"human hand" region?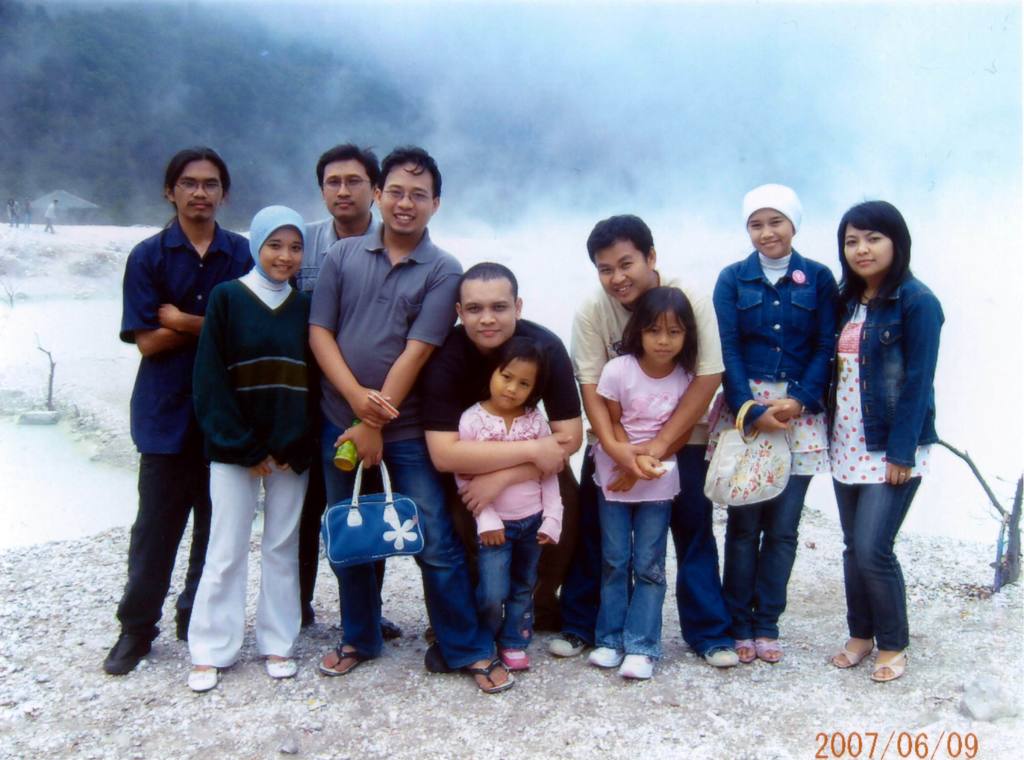
bbox(534, 532, 553, 545)
